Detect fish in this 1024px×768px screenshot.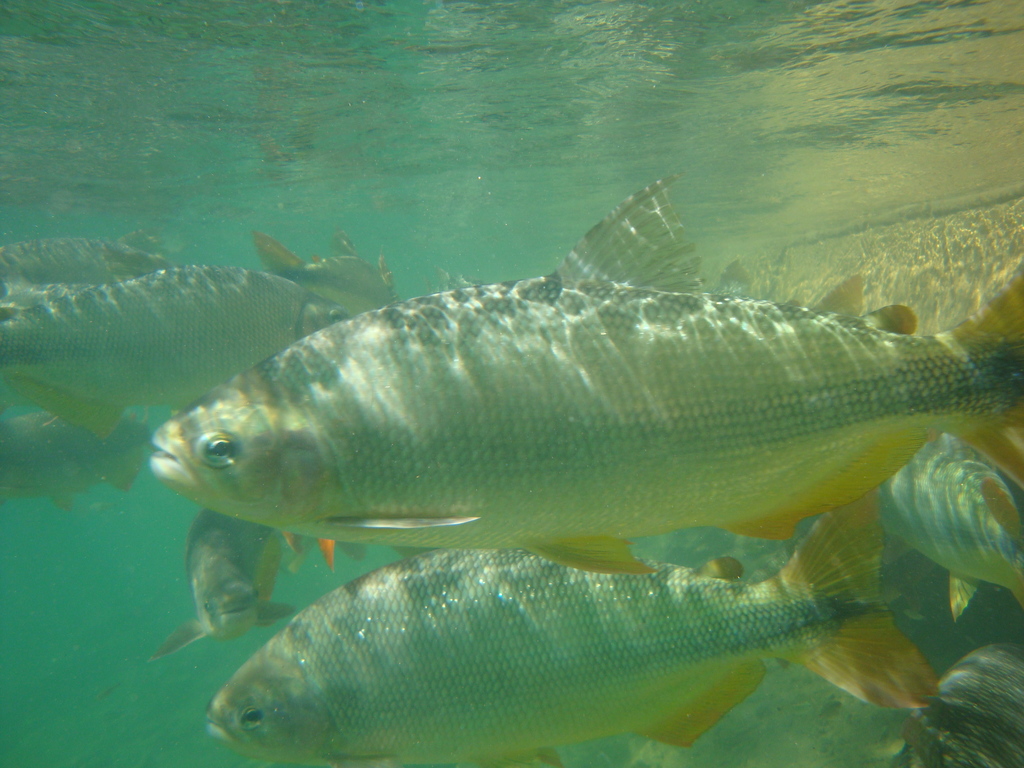
Detection: box=[142, 179, 1023, 577].
